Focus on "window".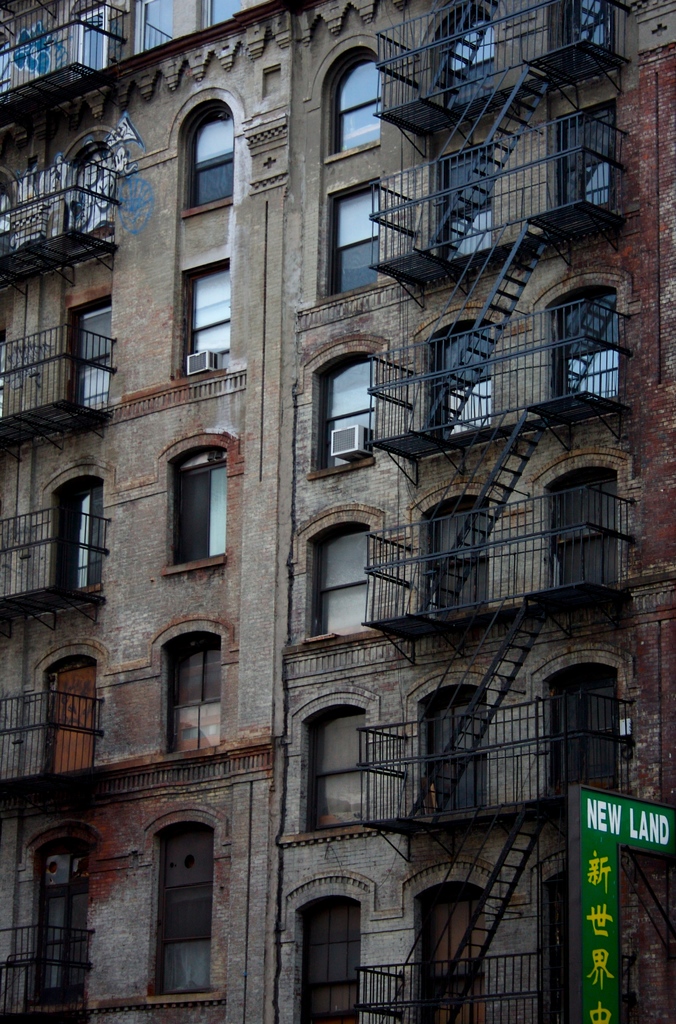
Focused at x1=304, y1=357, x2=400, y2=471.
